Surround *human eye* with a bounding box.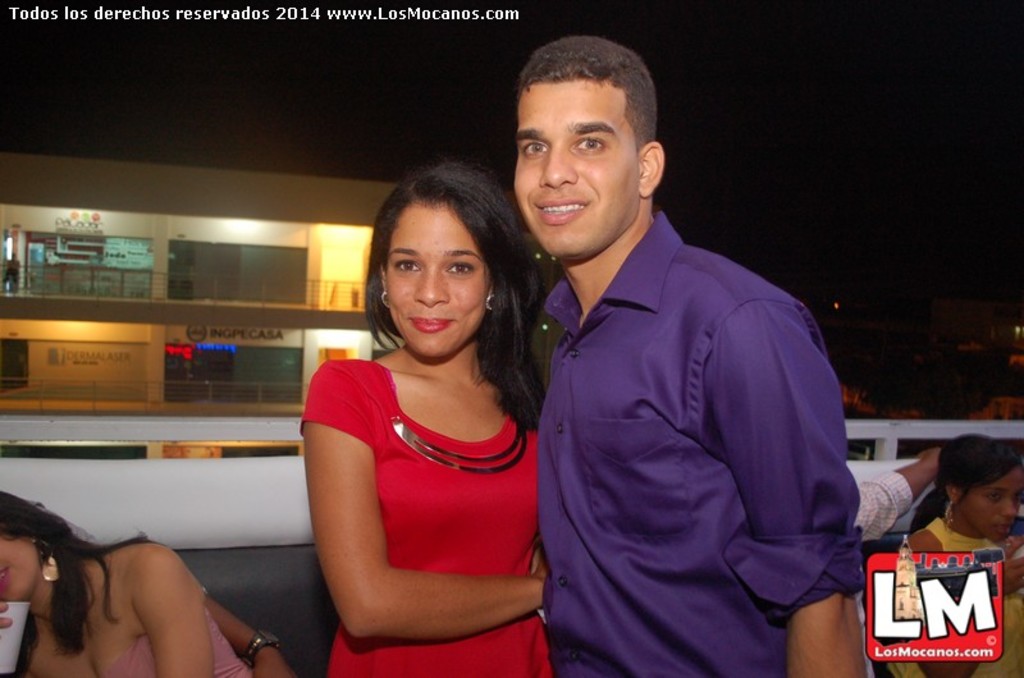
<bbox>518, 137, 548, 159</bbox>.
